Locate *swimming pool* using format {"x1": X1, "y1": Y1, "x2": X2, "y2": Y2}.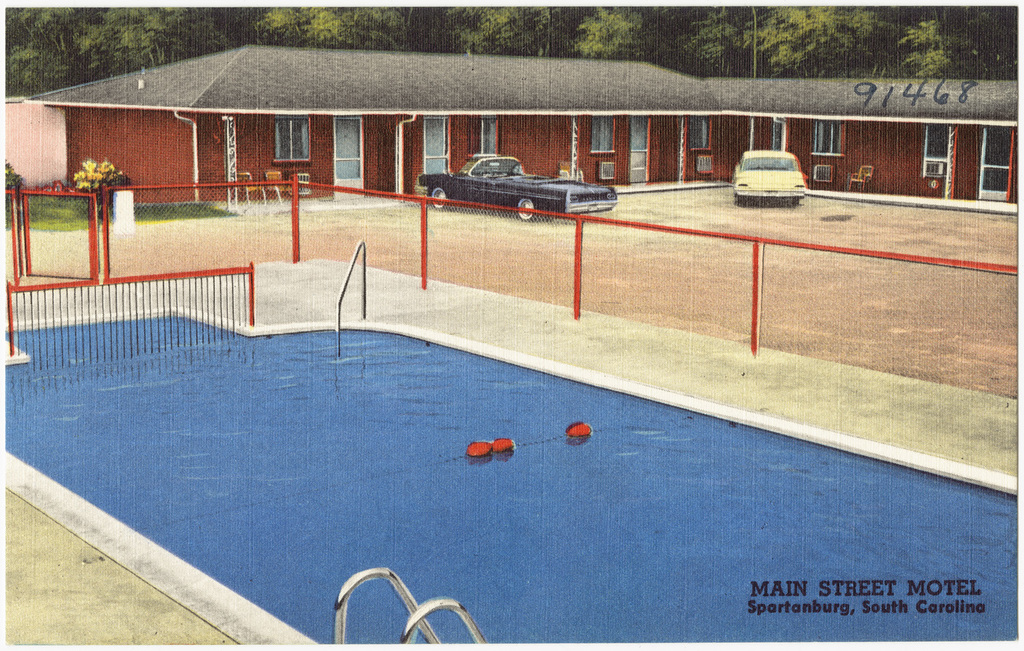
{"x1": 13, "y1": 266, "x2": 963, "y2": 640}.
